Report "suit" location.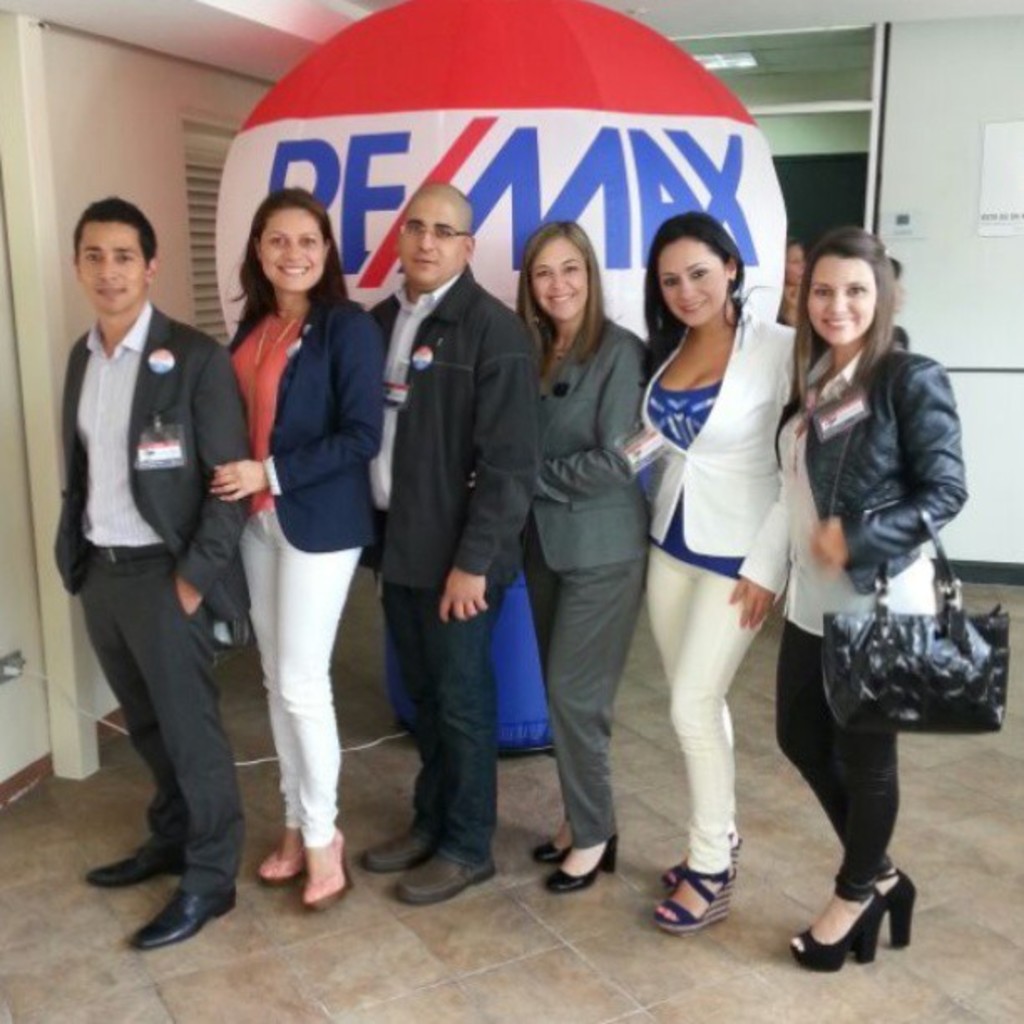
Report: 514, 201, 658, 915.
